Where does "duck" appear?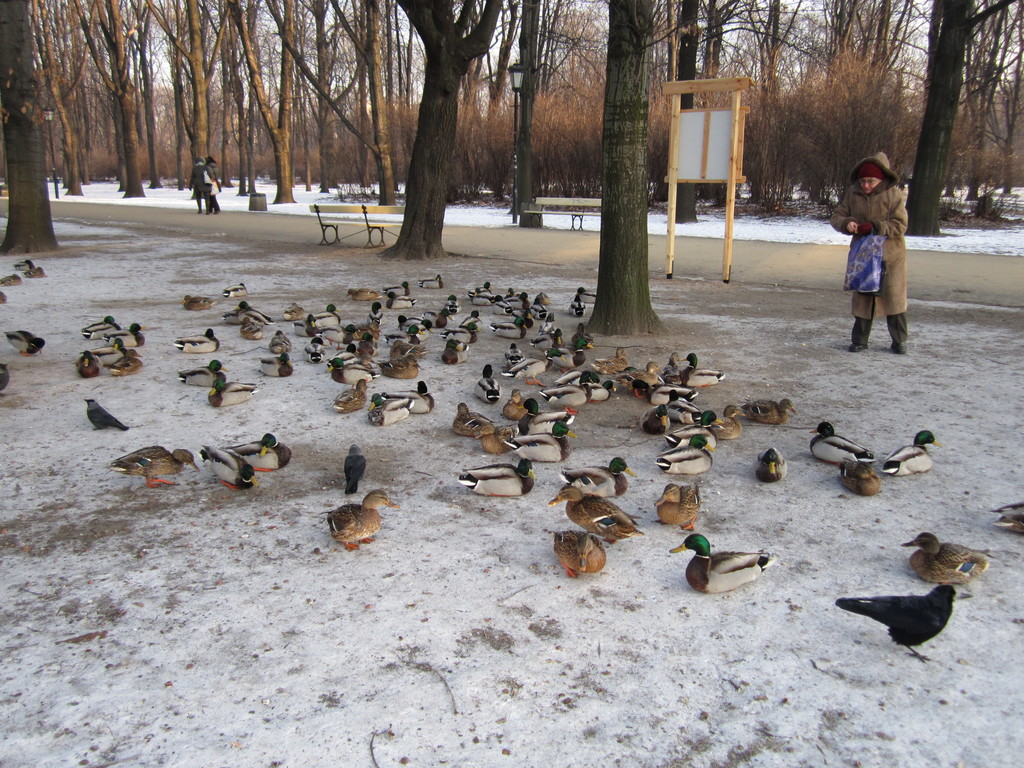
Appears at (left=12, top=258, right=35, bottom=271).
